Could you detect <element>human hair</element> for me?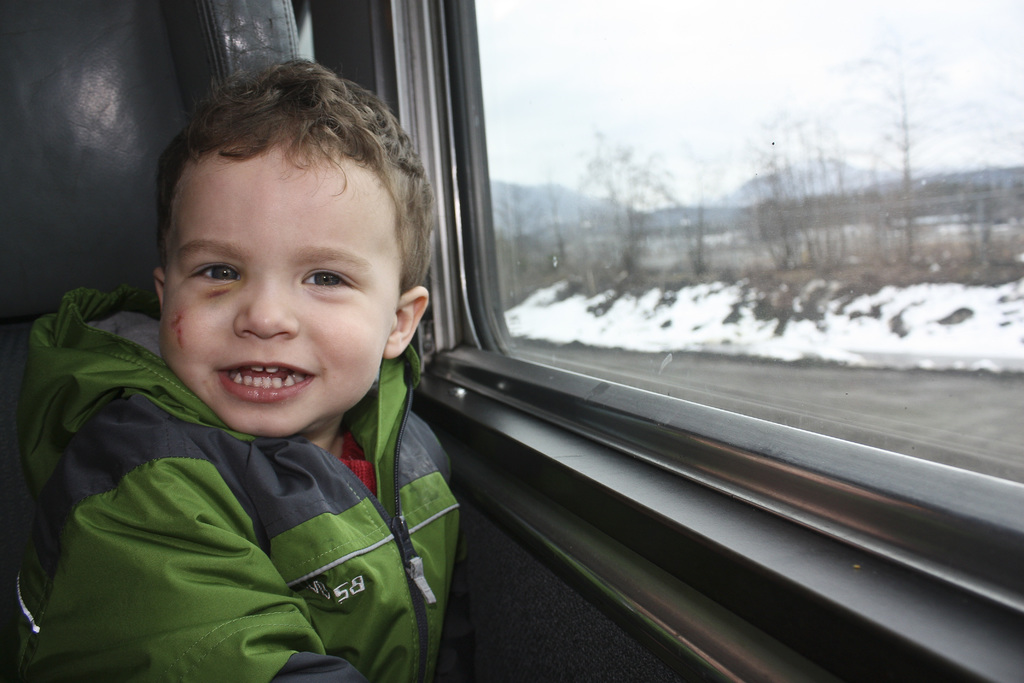
Detection result: {"left": 152, "top": 53, "right": 436, "bottom": 297}.
